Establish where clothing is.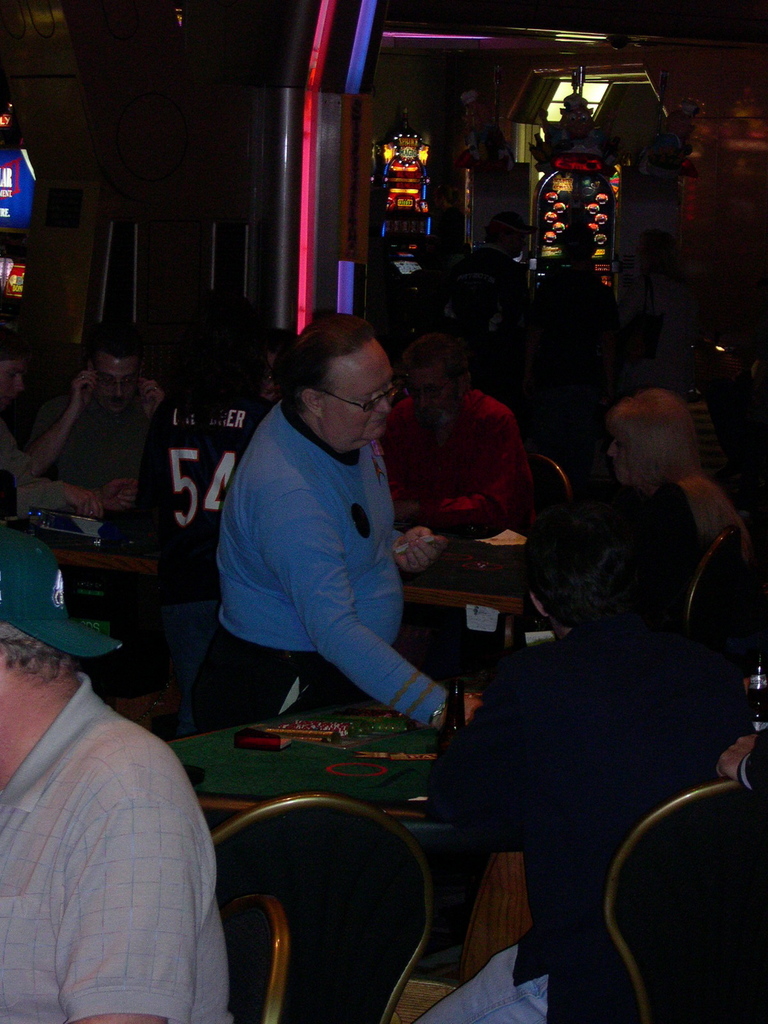
Established at x1=131, y1=385, x2=272, y2=612.
